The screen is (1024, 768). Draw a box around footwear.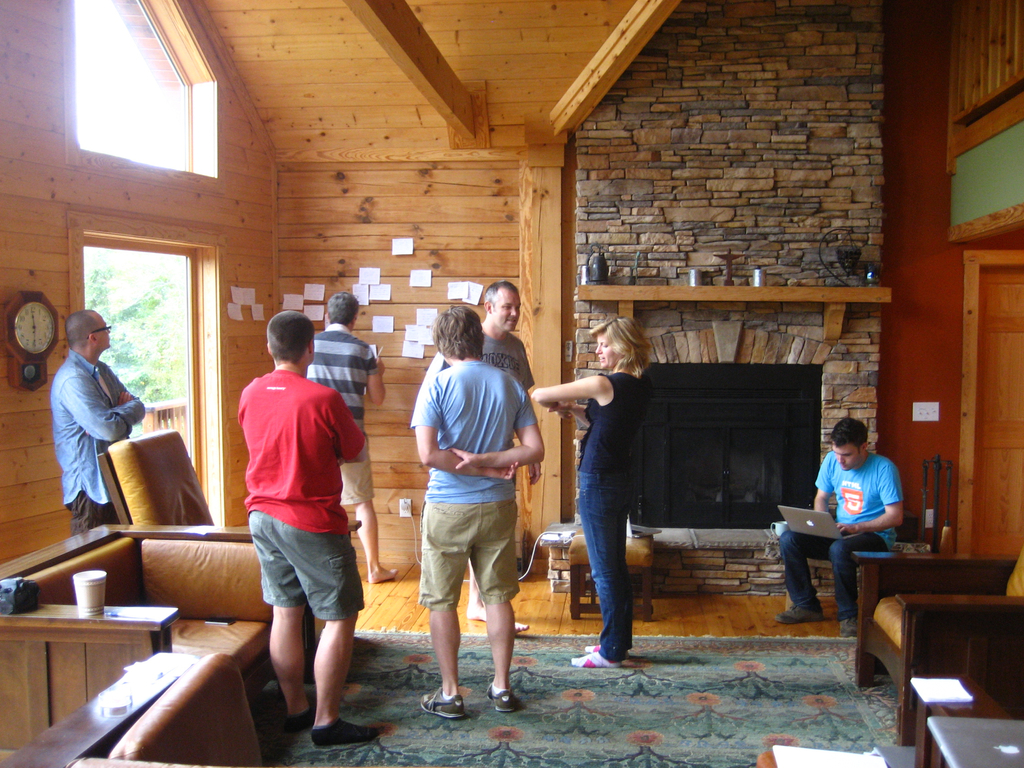
[486,682,520,710].
